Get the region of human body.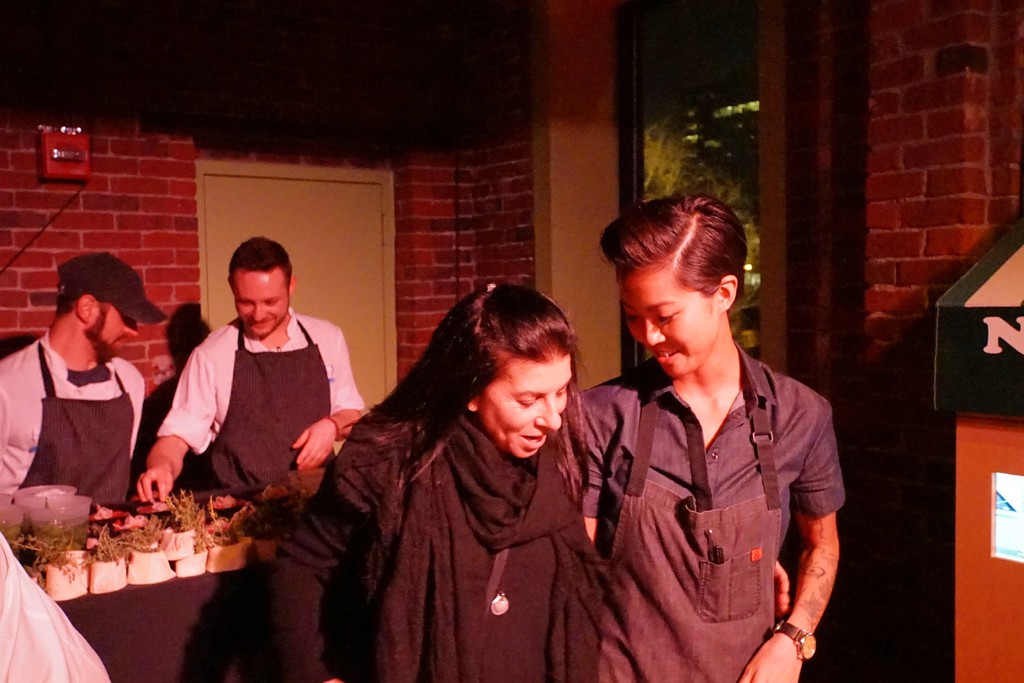
BBox(141, 308, 367, 506).
